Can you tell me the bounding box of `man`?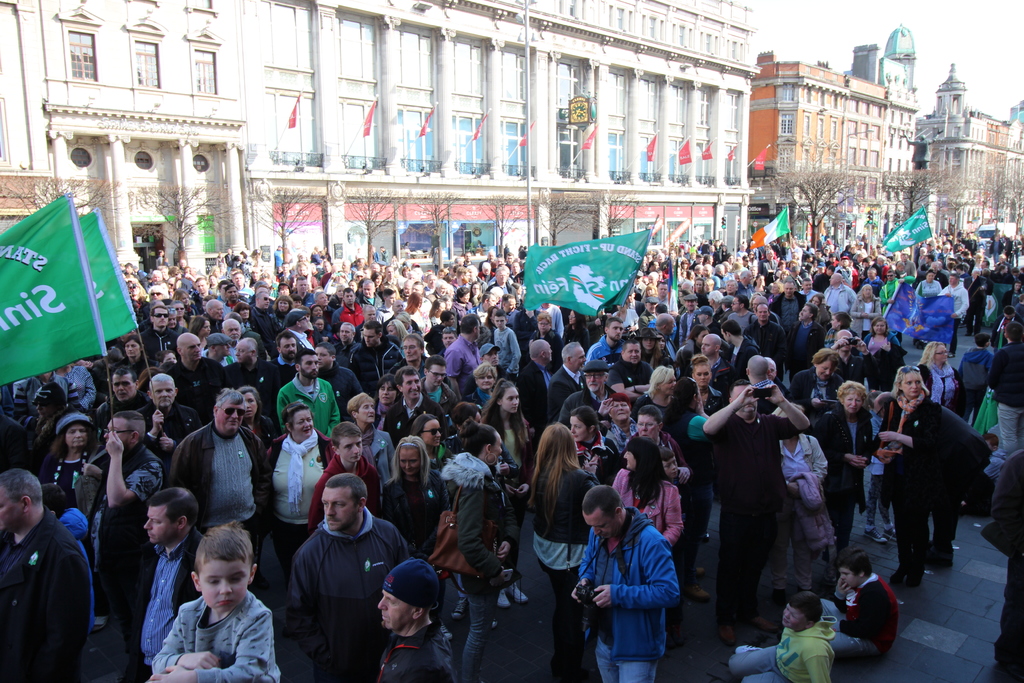
select_region(77, 400, 172, 641).
